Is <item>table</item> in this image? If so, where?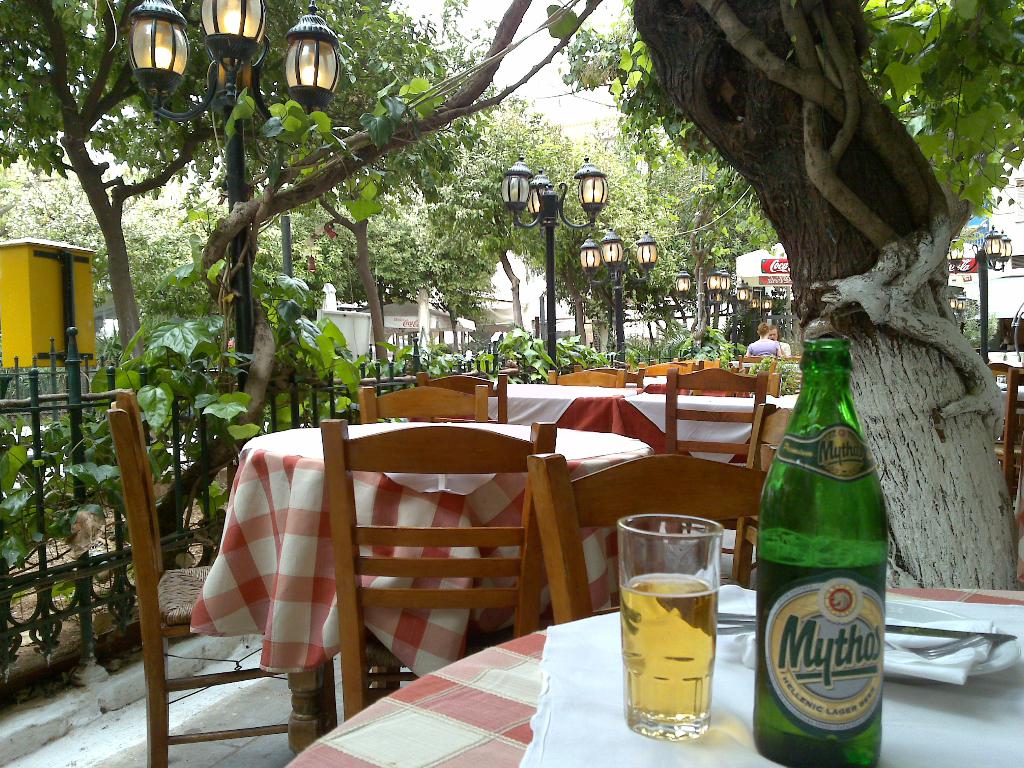
Yes, at bbox(207, 409, 680, 665).
